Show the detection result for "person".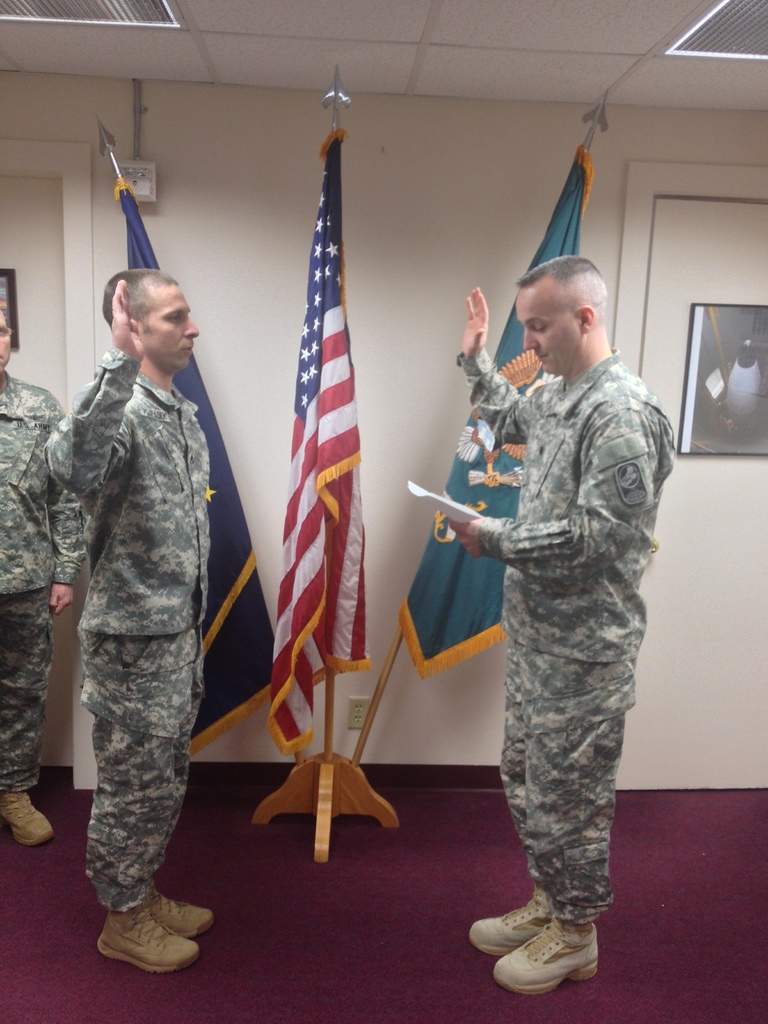
[0,304,77,851].
